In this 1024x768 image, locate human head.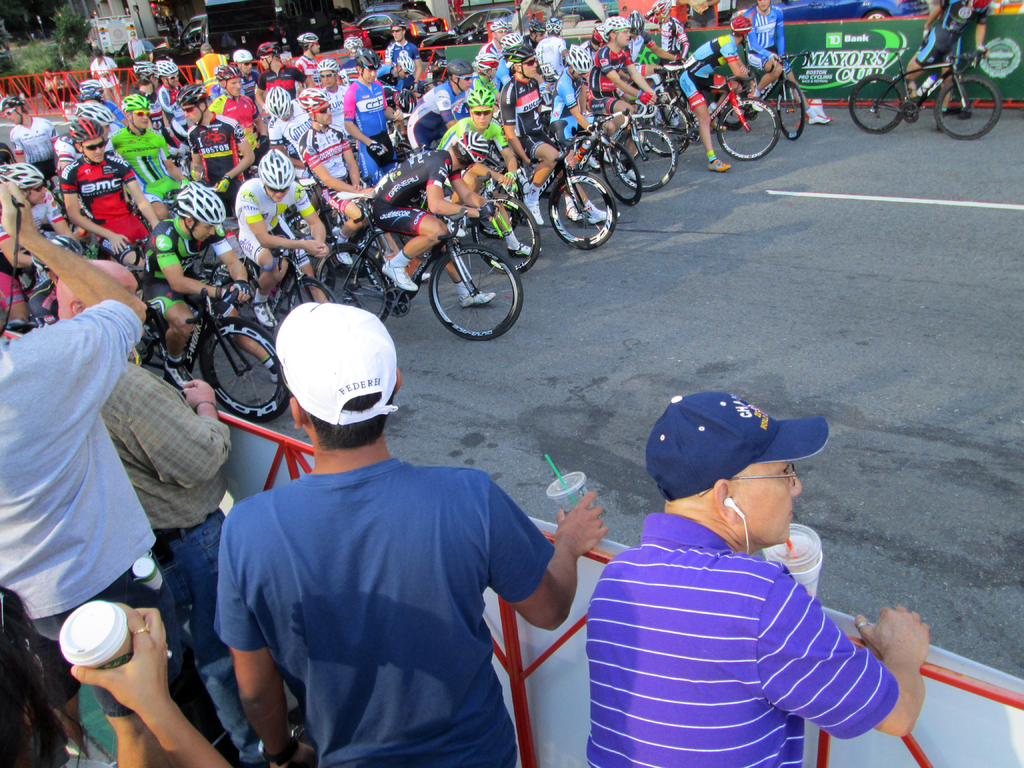
Bounding box: crop(340, 36, 362, 61).
